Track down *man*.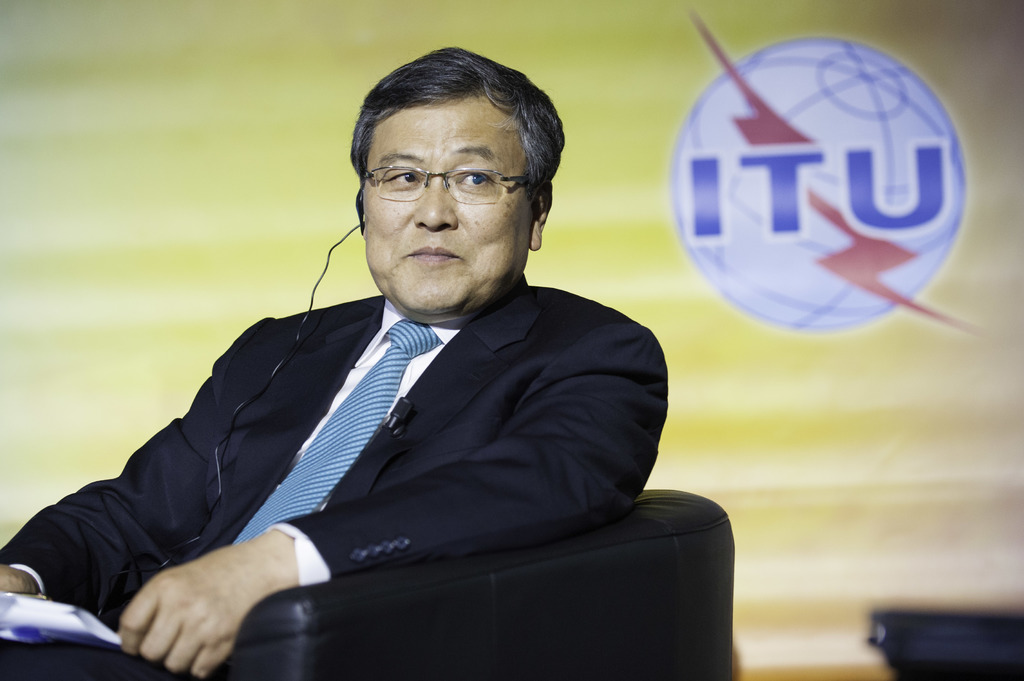
Tracked to BBox(37, 72, 758, 656).
